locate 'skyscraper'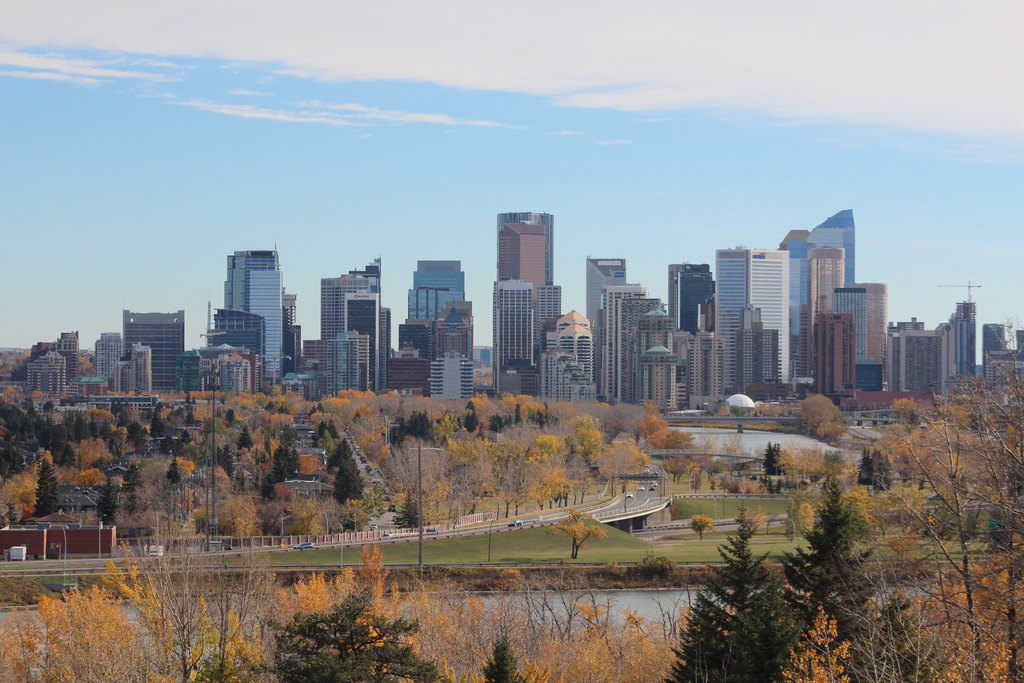
[left=22, top=351, right=70, bottom=393]
